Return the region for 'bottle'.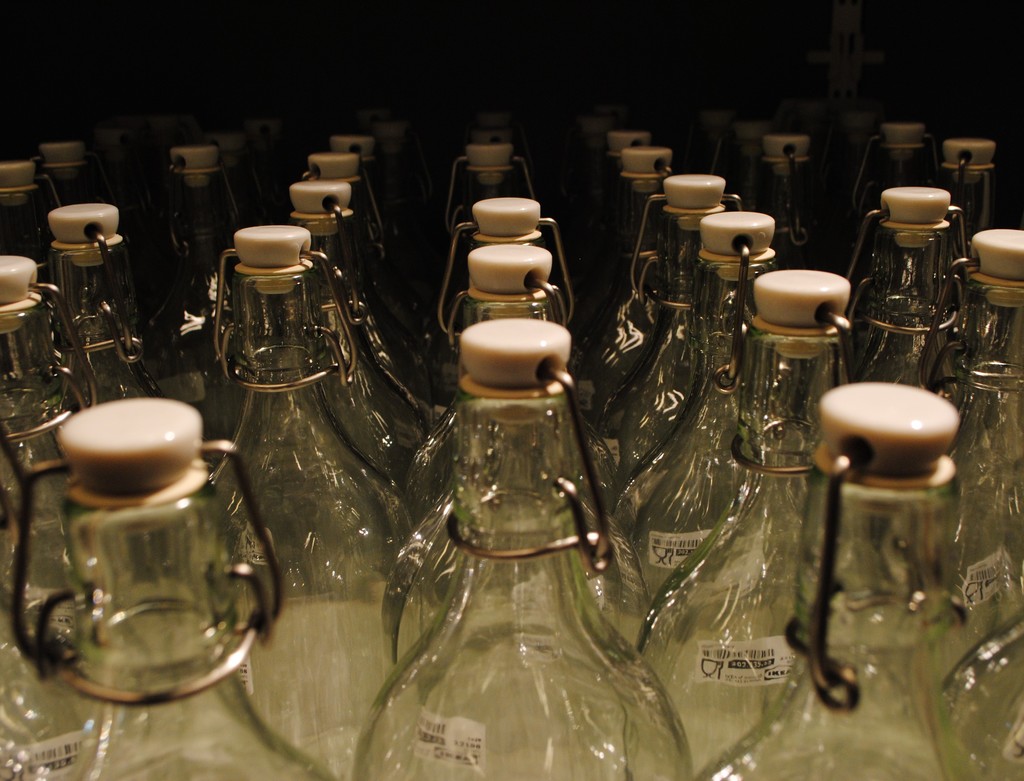
<box>691,377,973,780</box>.
